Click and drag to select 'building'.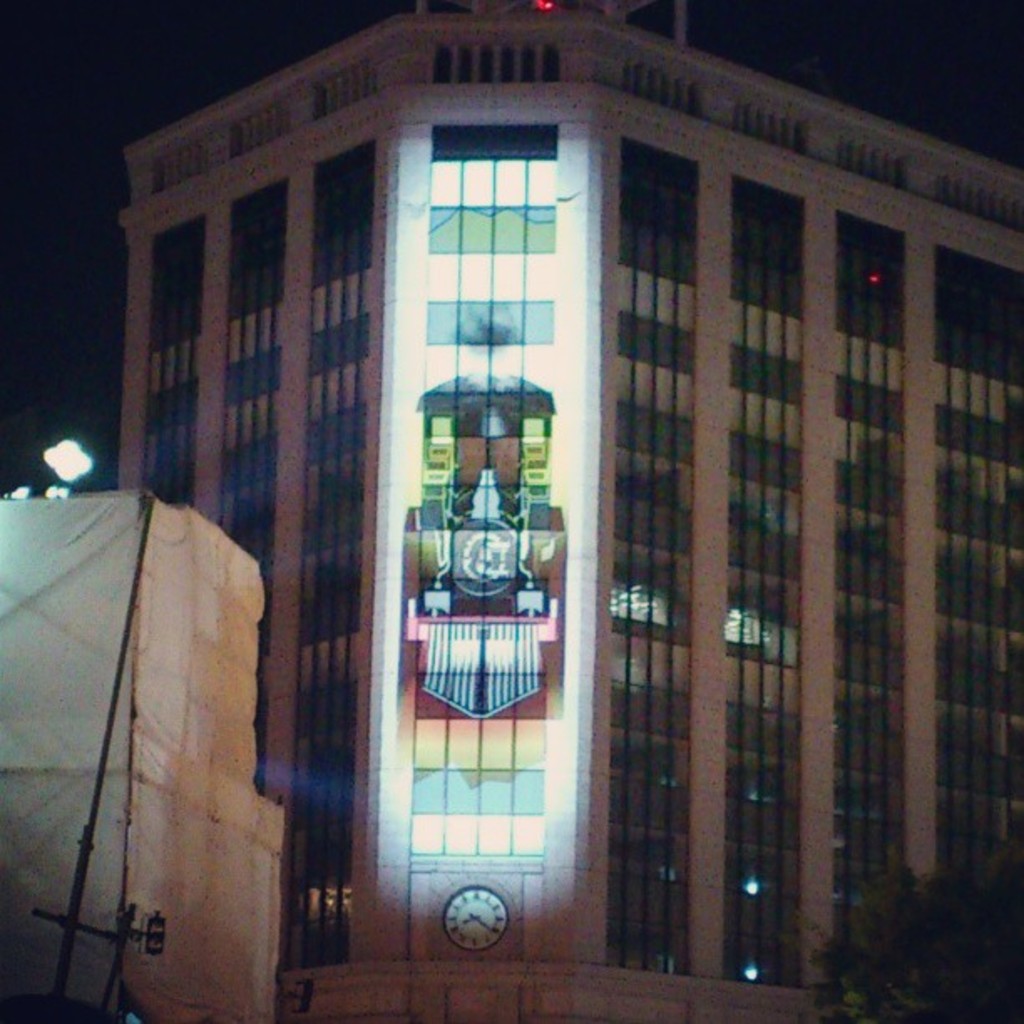
Selection: box=[122, 0, 1022, 1022].
